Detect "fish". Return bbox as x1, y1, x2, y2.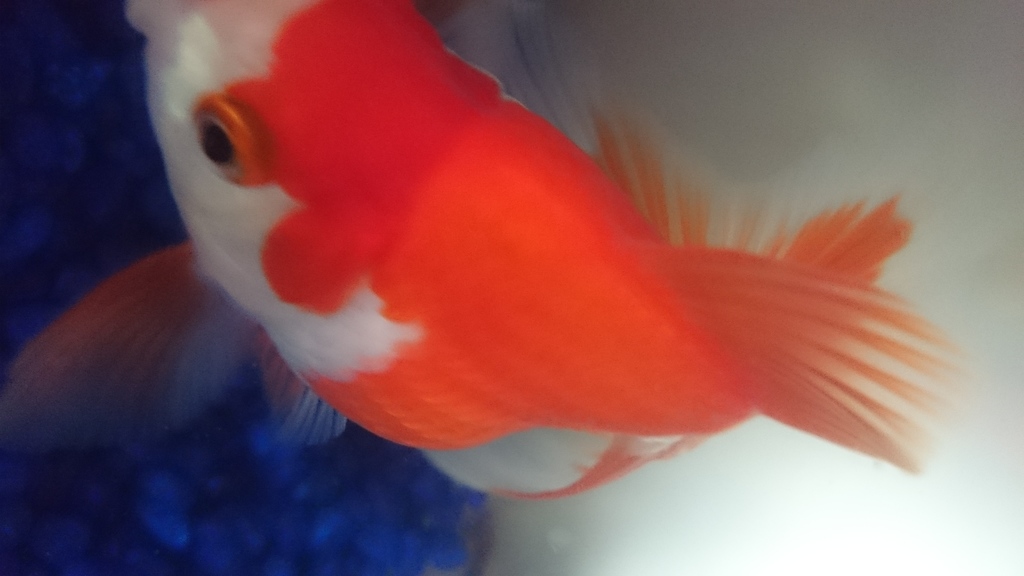
92, 18, 970, 515.
